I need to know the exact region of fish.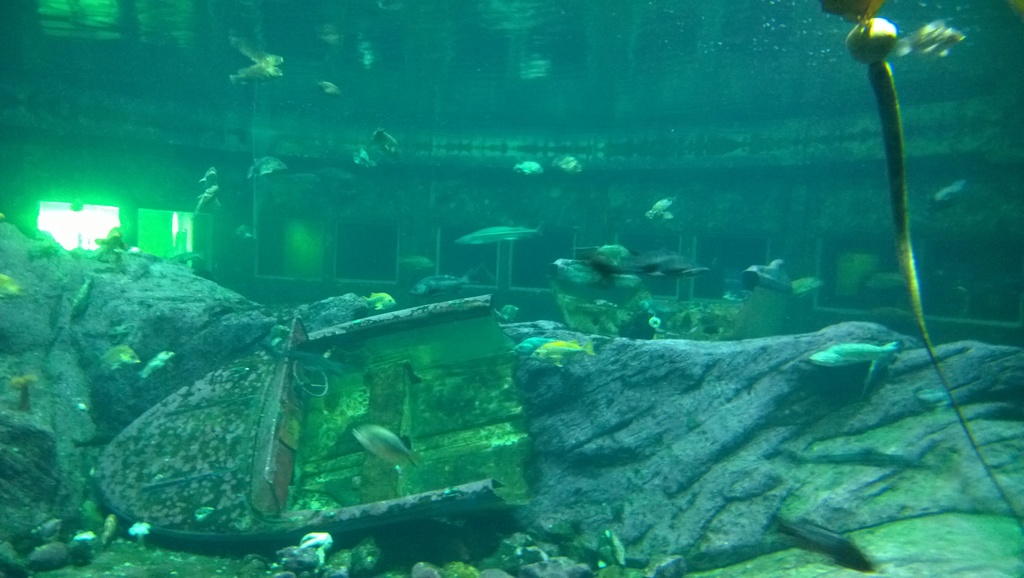
Region: 529 340 593 361.
